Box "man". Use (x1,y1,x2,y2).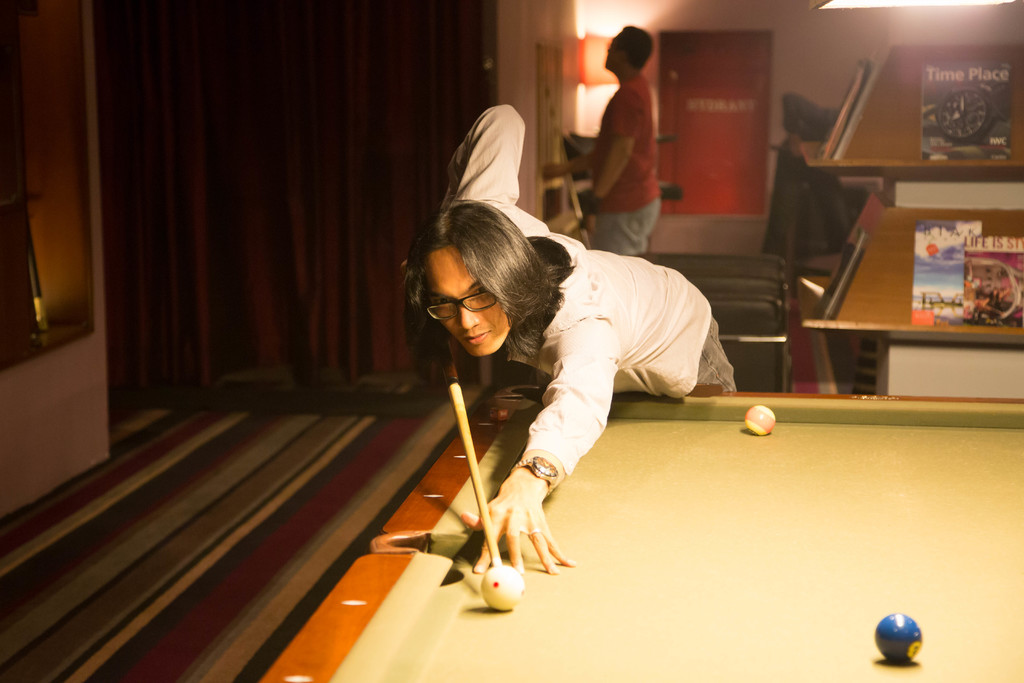
(543,18,673,258).
